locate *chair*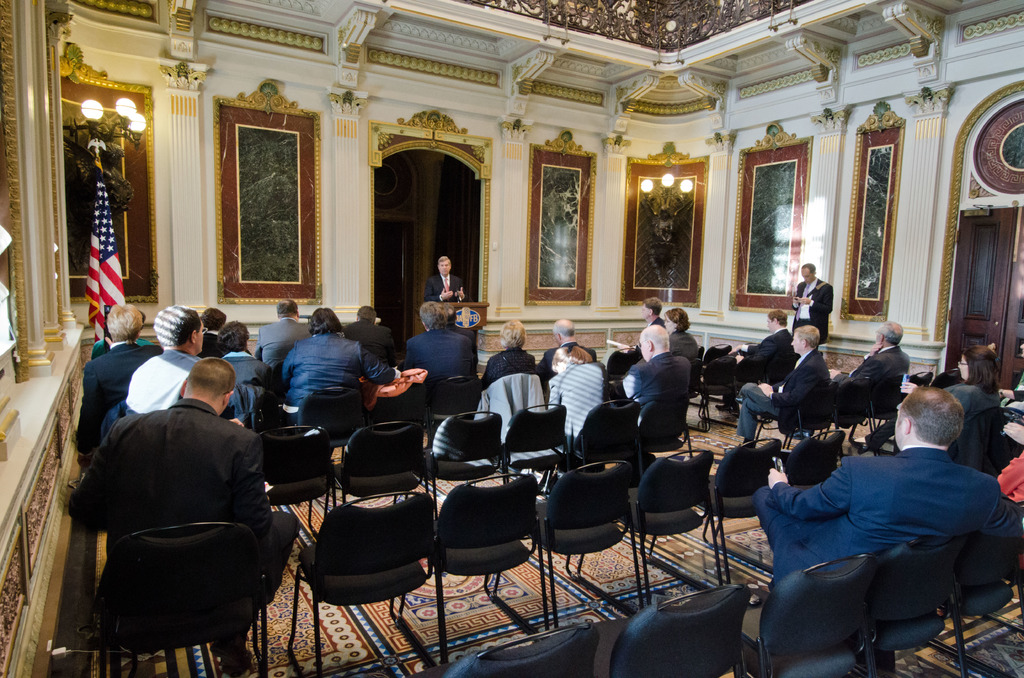
[364, 382, 426, 457]
